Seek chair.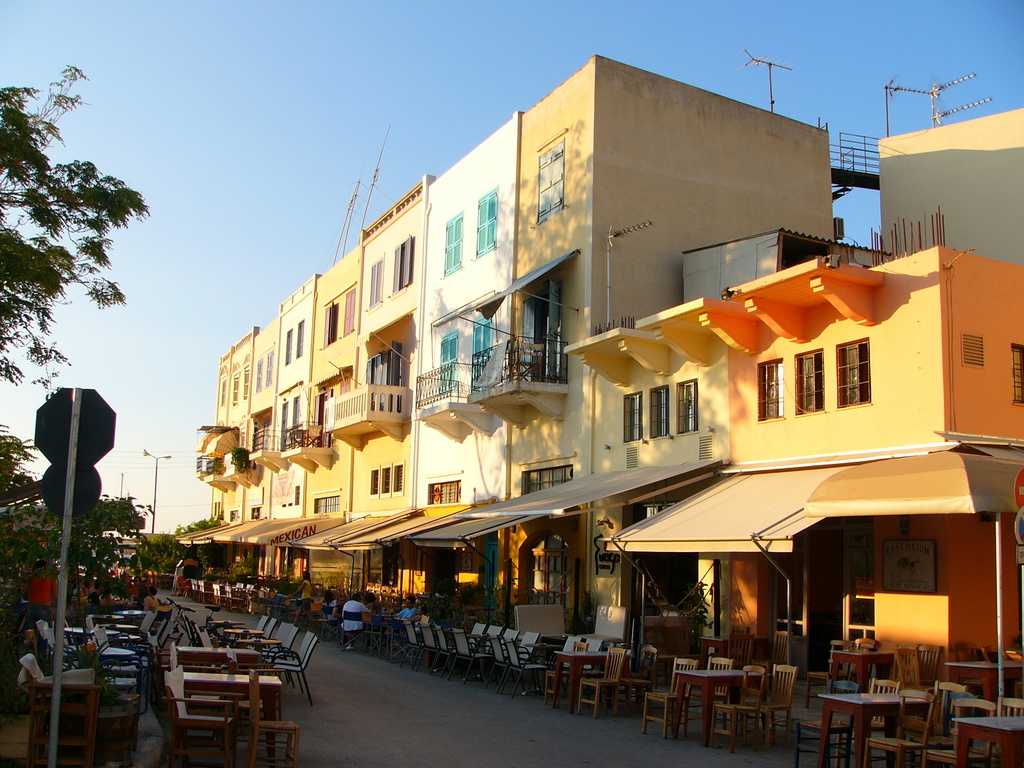
{"left": 576, "top": 643, "right": 630, "bottom": 714}.
